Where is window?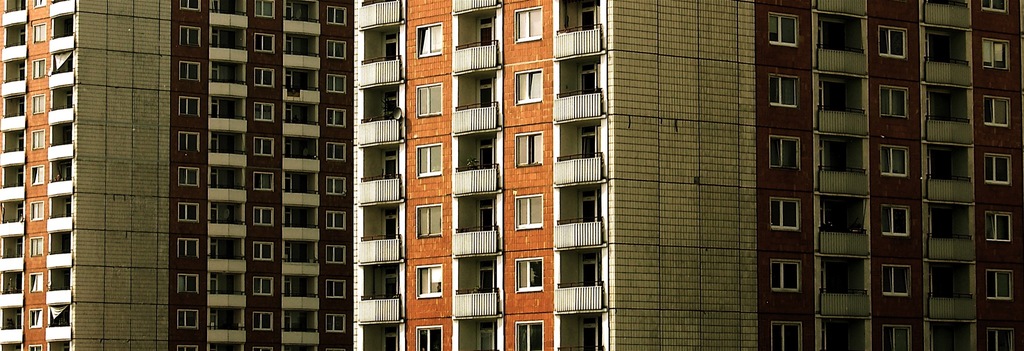
[left=414, top=264, right=444, bottom=298].
